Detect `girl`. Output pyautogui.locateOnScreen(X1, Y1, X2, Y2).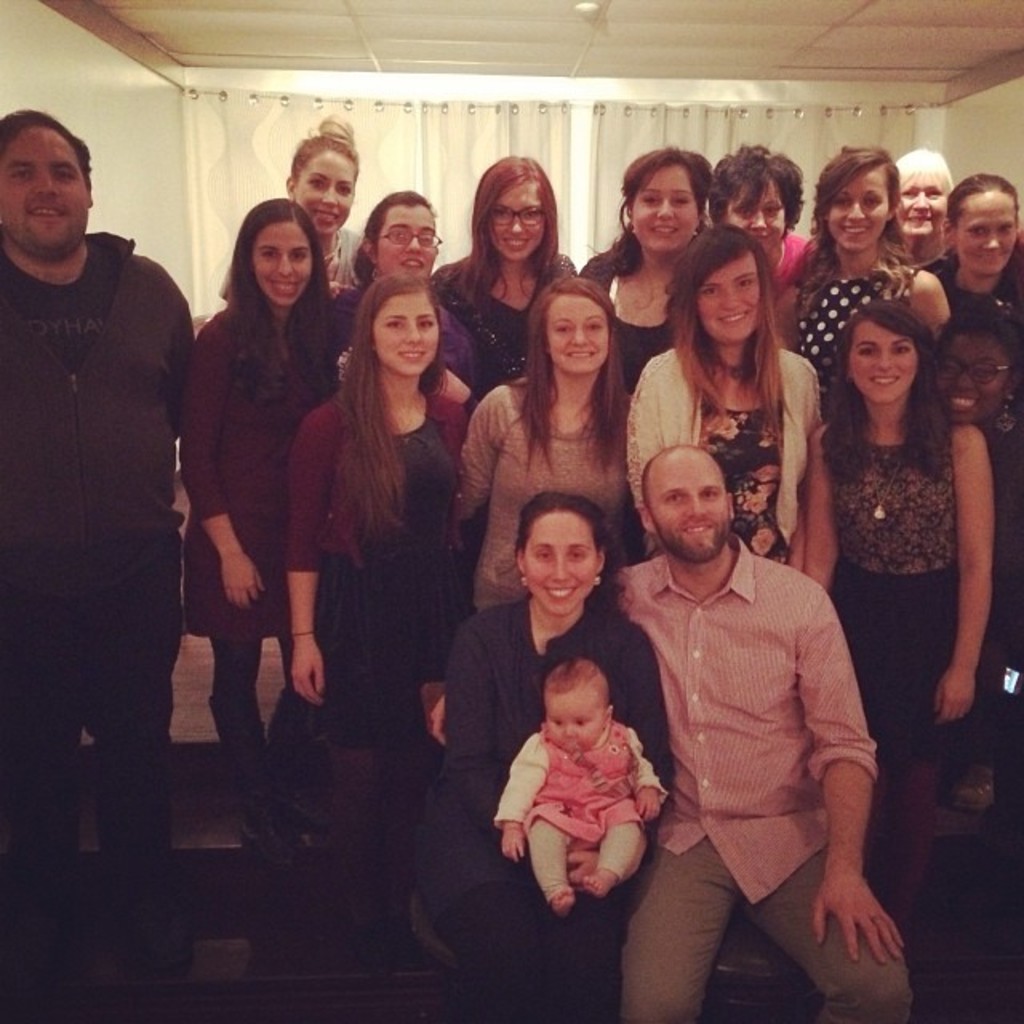
pyautogui.locateOnScreen(496, 656, 667, 918).
